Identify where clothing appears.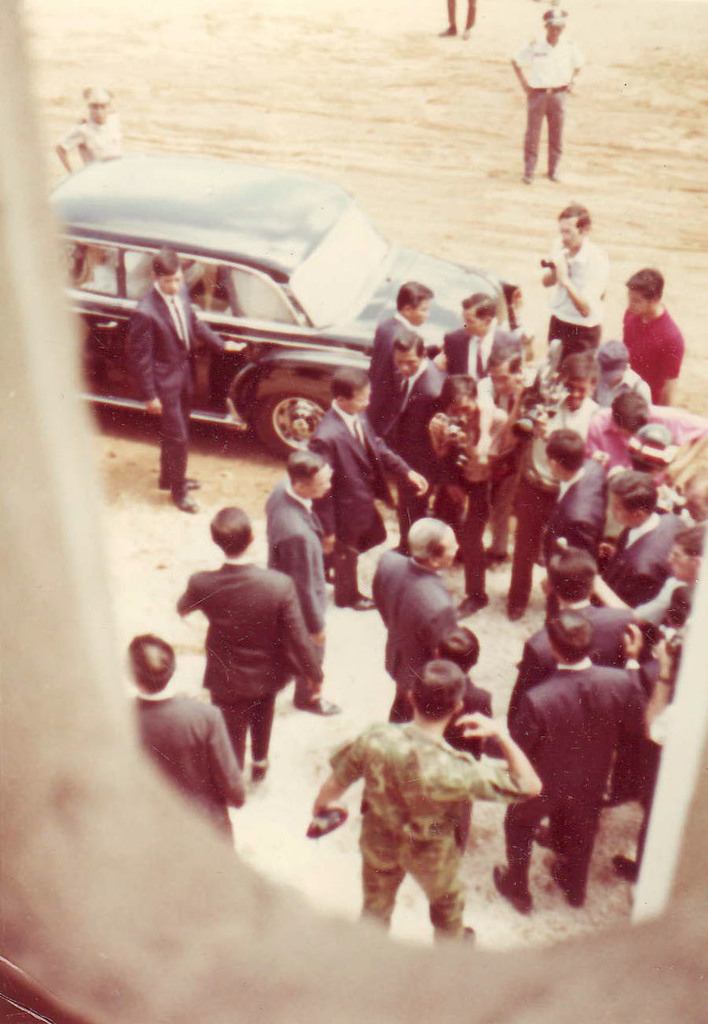
Appears at {"x1": 135, "y1": 283, "x2": 213, "y2": 484}.
